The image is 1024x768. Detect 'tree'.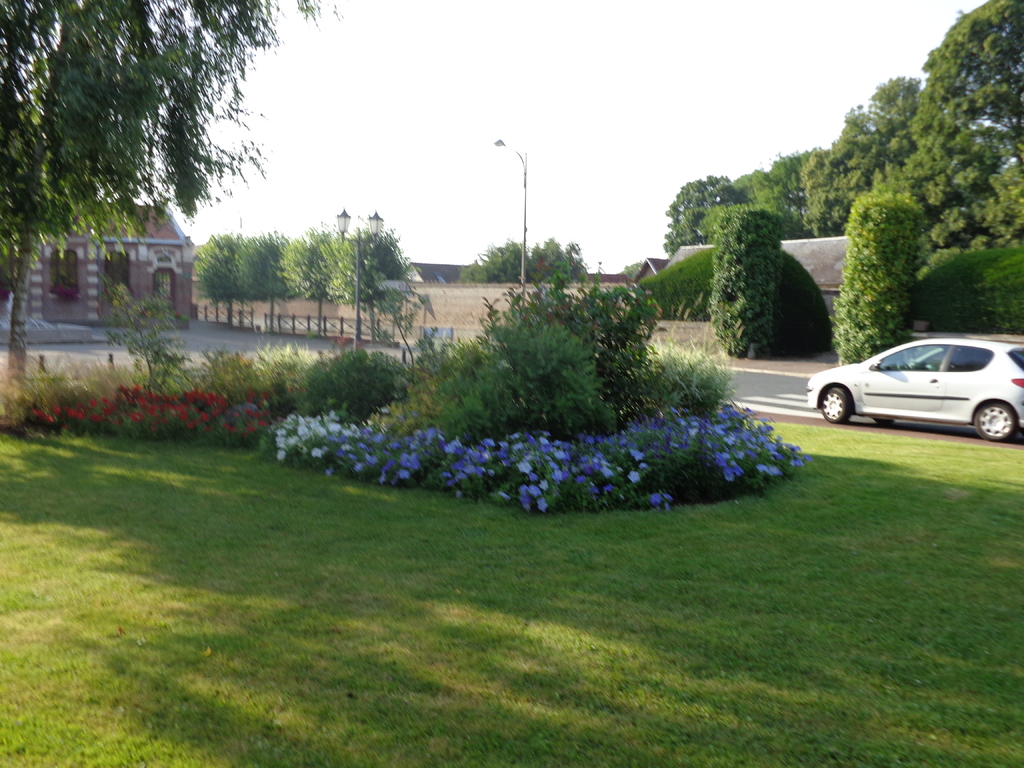
Detection: 268, 232, 327, 301.
